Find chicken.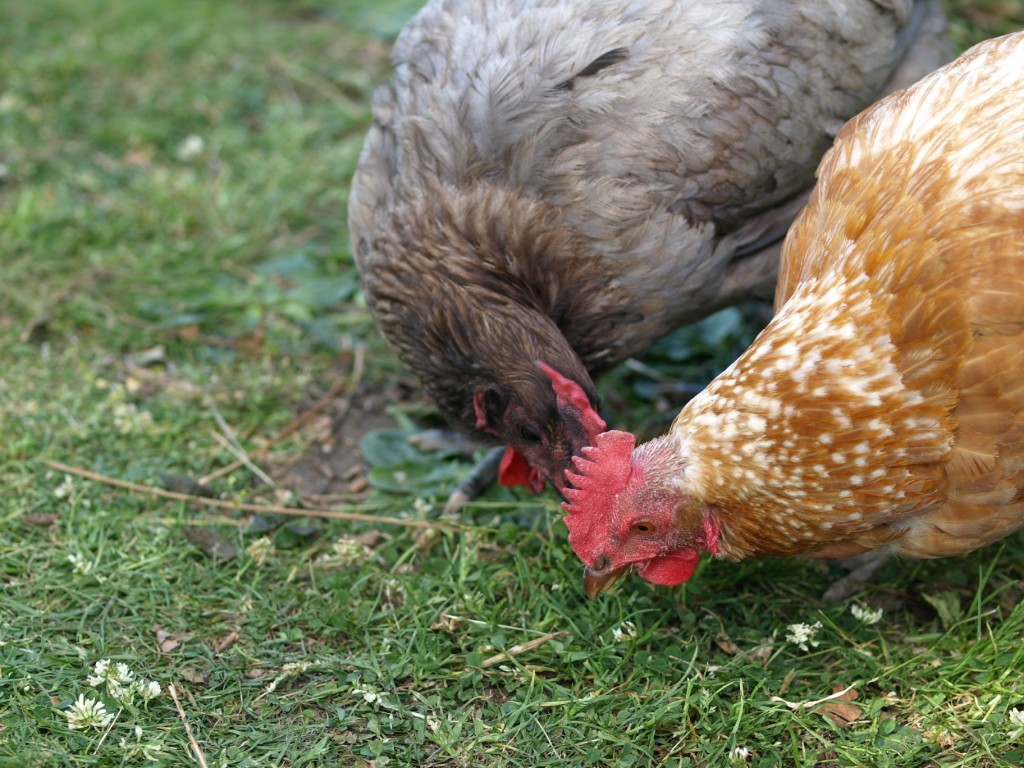
locate(338, 0, 965, 505).
